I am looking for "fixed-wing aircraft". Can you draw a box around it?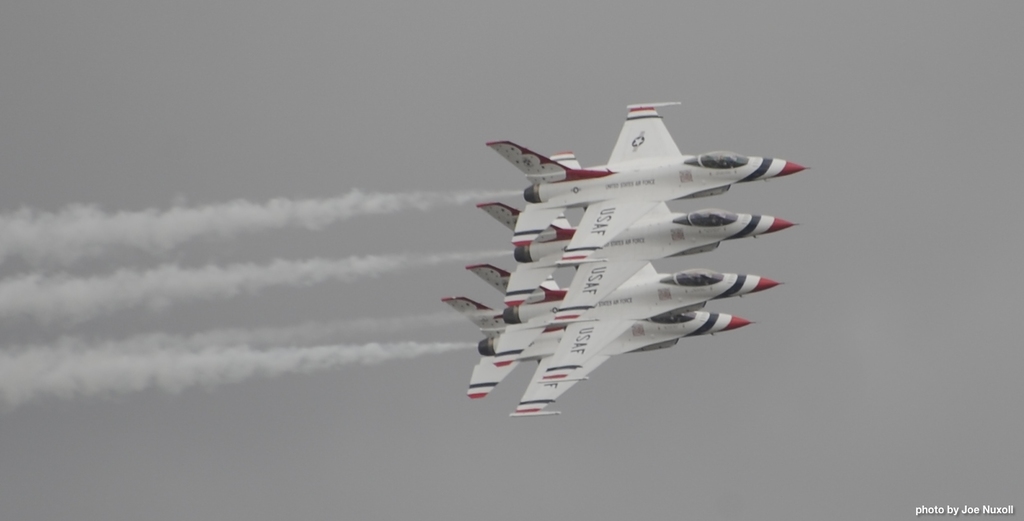
Sure, the bounding box is [left=487, top=97, right=816, bottom=260].
